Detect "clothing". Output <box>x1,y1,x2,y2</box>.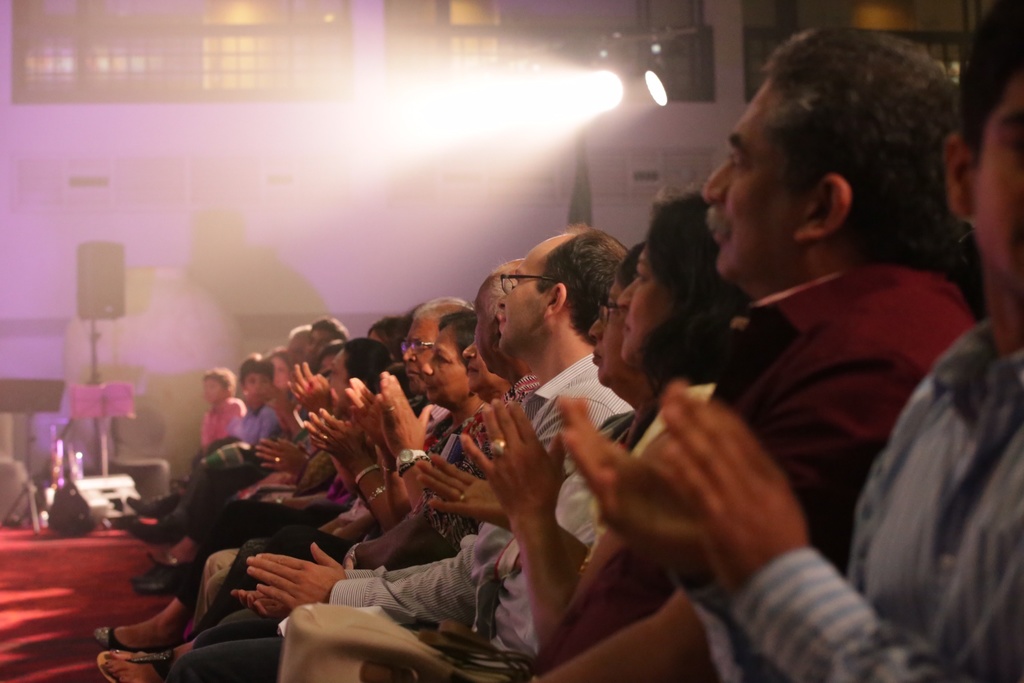
<box>172,420,422,679</box>.
